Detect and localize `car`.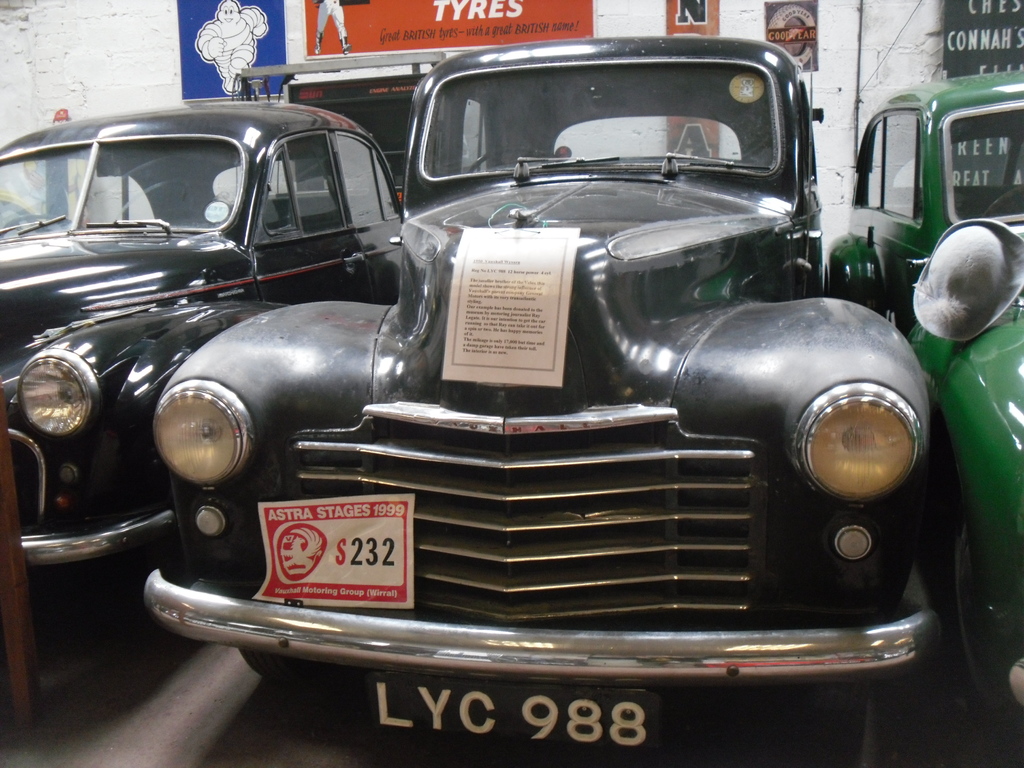
Localized at 819/70/1023/756.
